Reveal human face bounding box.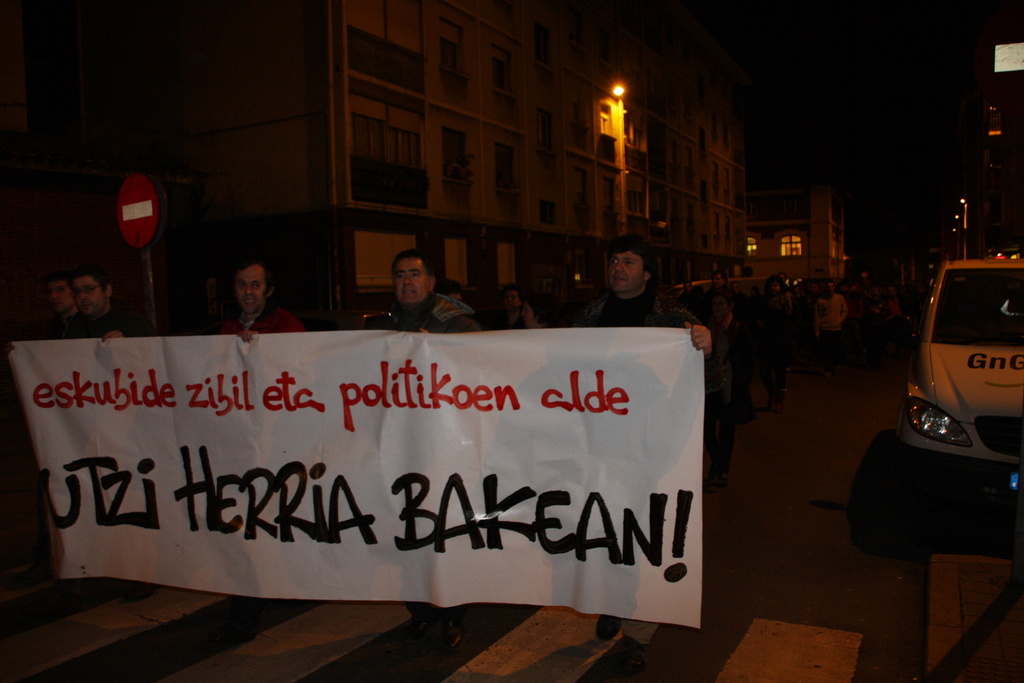
Revealed: l=47, t=278, r=71, b=315.
